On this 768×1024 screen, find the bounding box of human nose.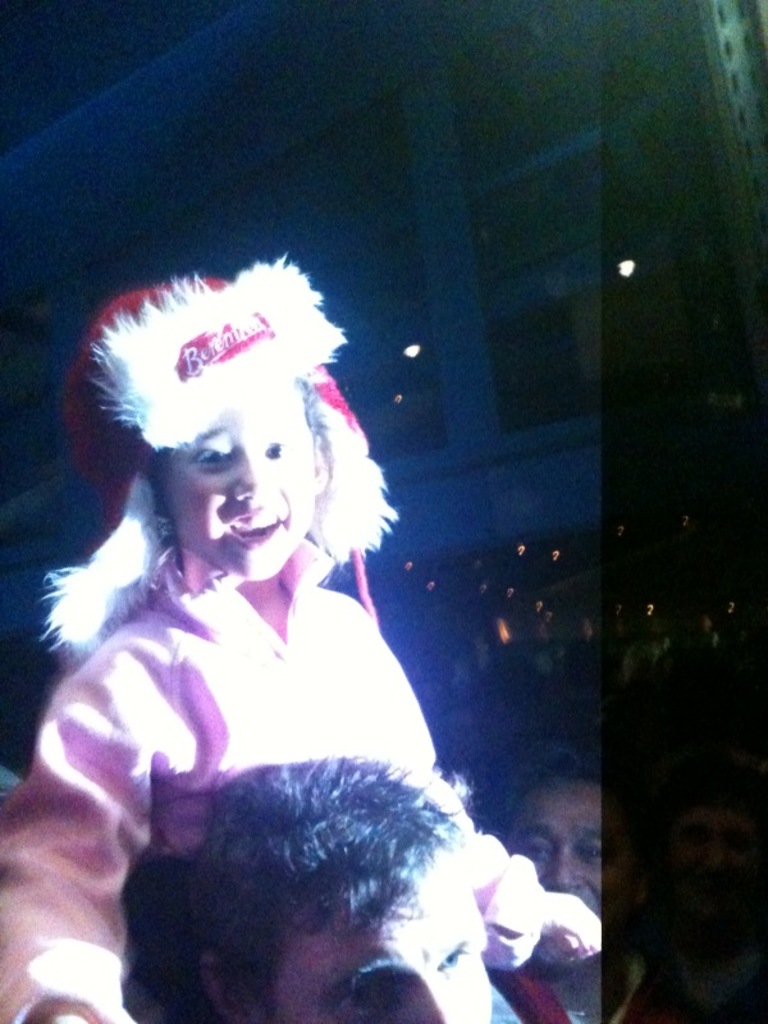
Bounding box: [left=541, top=846, right=588, bottom=887].
